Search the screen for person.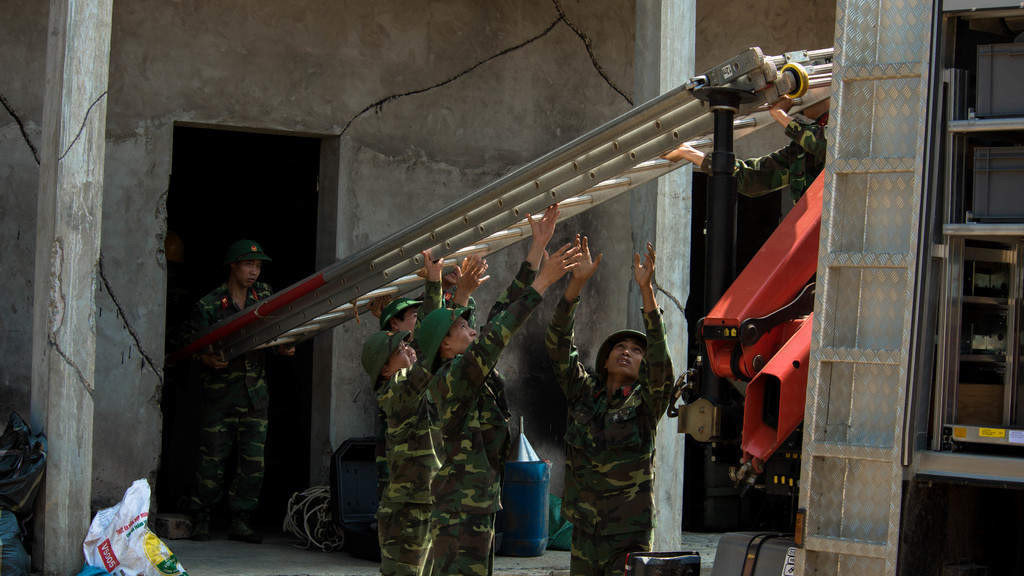
Found at [left=664, top=93, right=831, bottom=205].
